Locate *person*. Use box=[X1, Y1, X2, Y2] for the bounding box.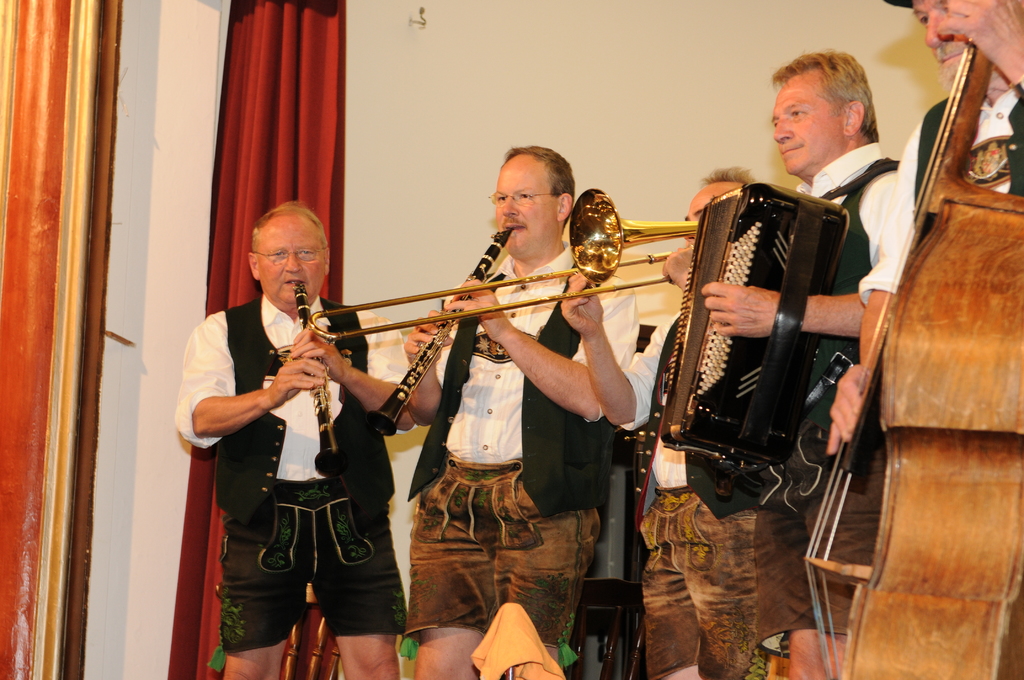
box=[397, 144, 639, 679].
